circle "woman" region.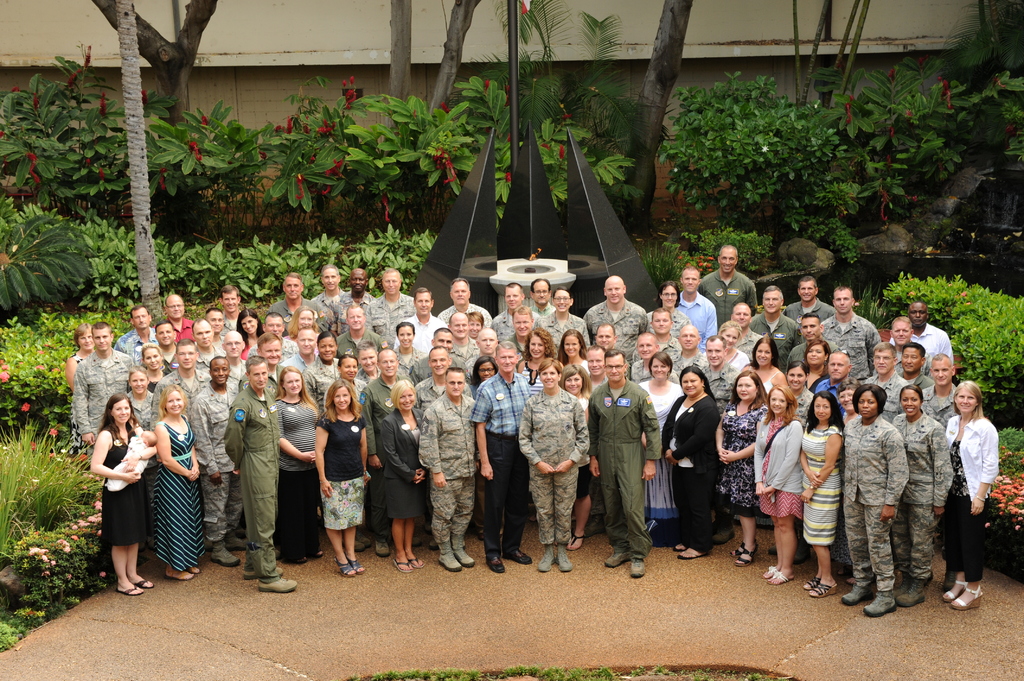
Region: x1=557, y1=328, x2=589, y2=374.
